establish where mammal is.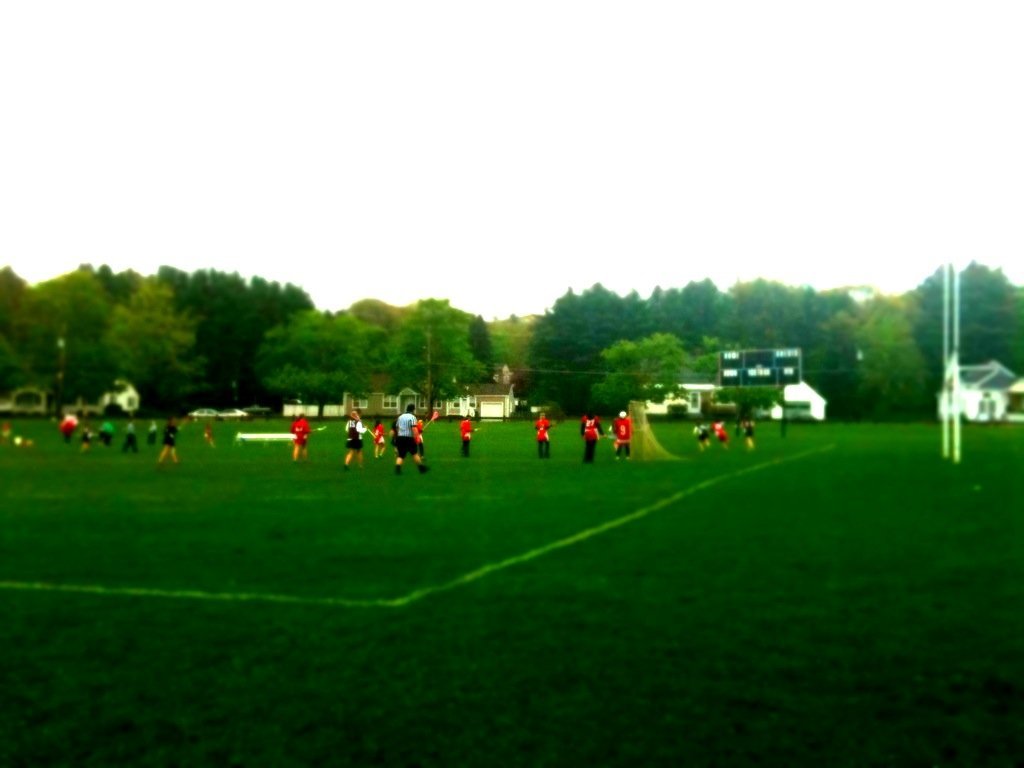
Established at (x1=533, y1=411, x2=553, y2=455).
